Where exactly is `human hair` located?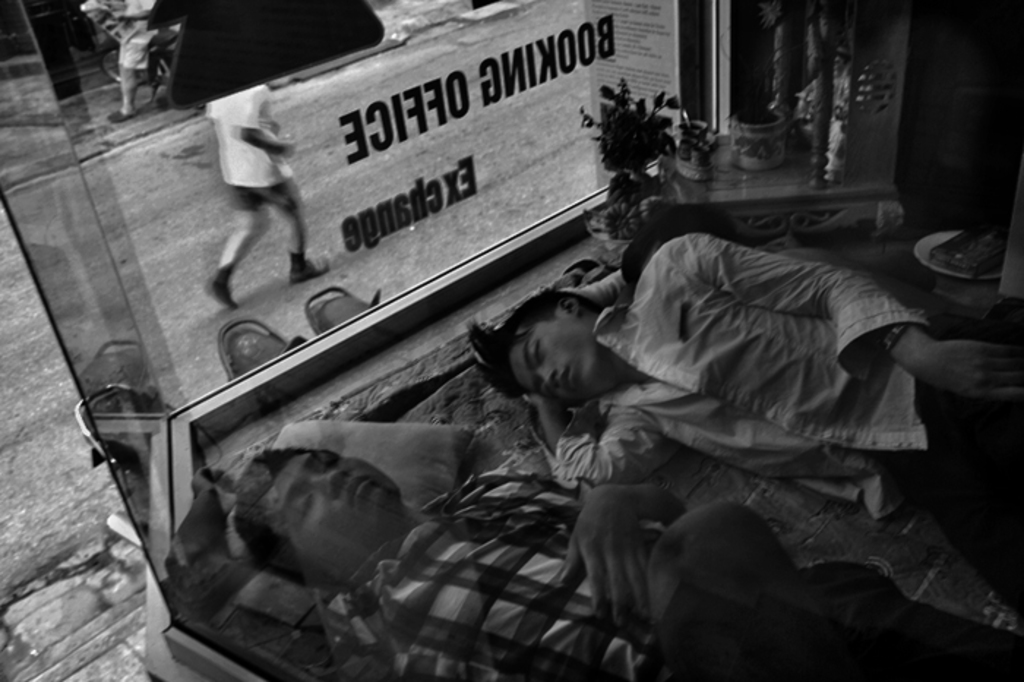
Its bounding box is (left=617, top=186, right=734, bottom=284).
